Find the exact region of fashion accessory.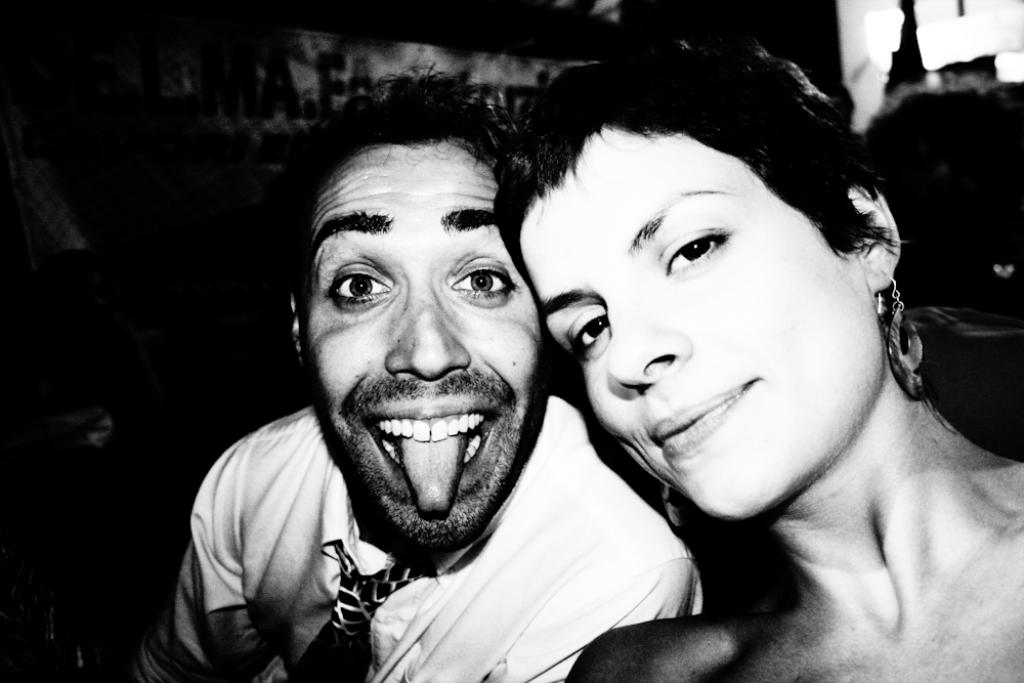
Exact region: 271 536 424 682.
